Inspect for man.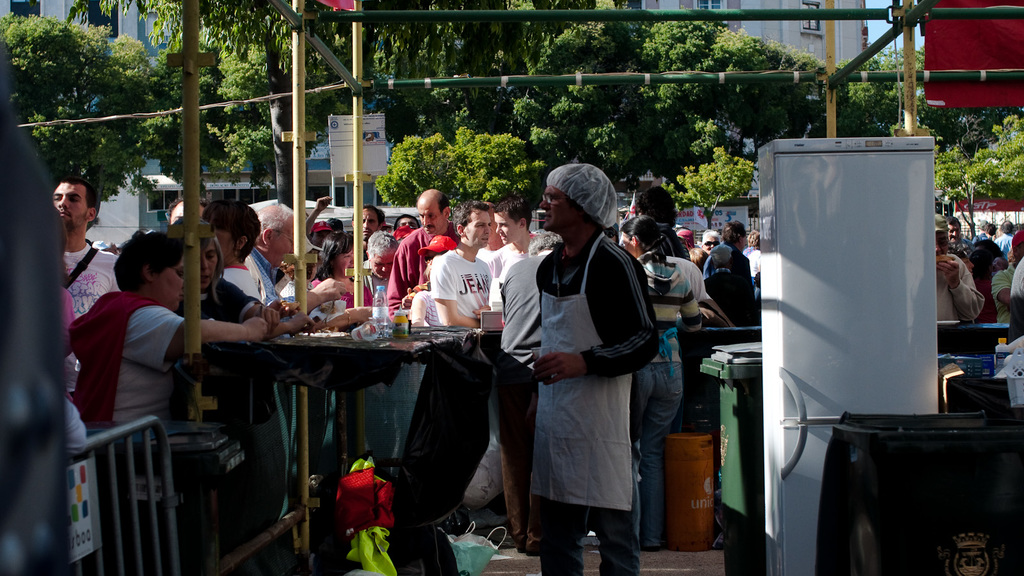
Inspection: left=50, top=176, right=118, bottom=392.
